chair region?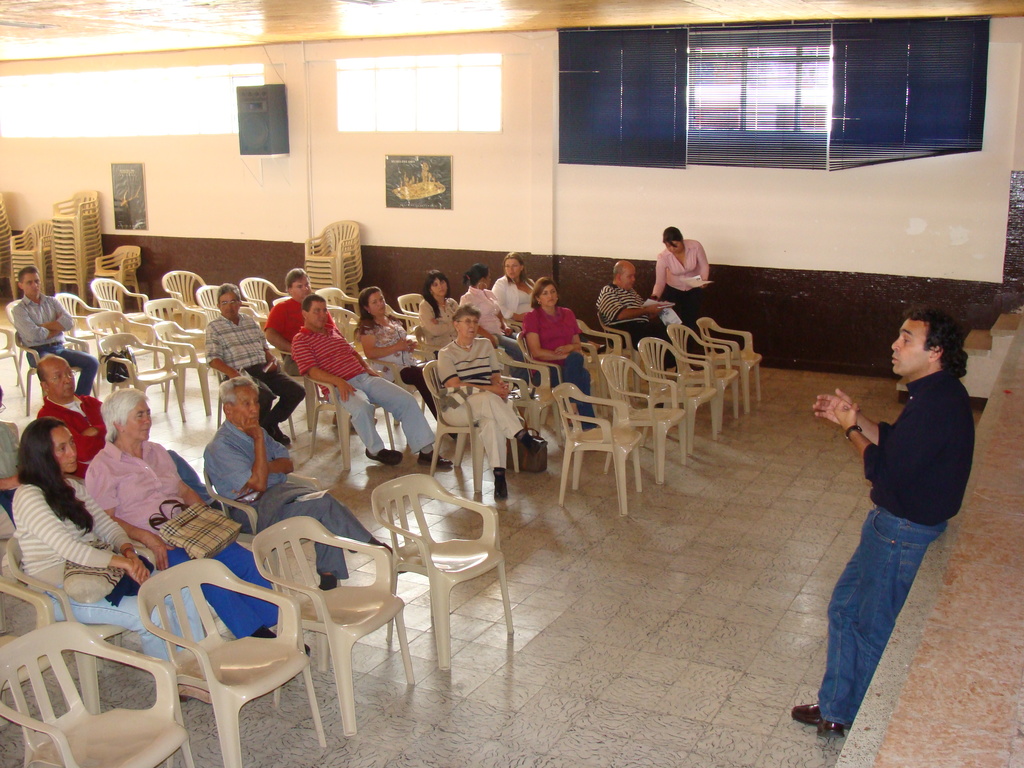
[left=572, top=320, right=625, bottom=398]
